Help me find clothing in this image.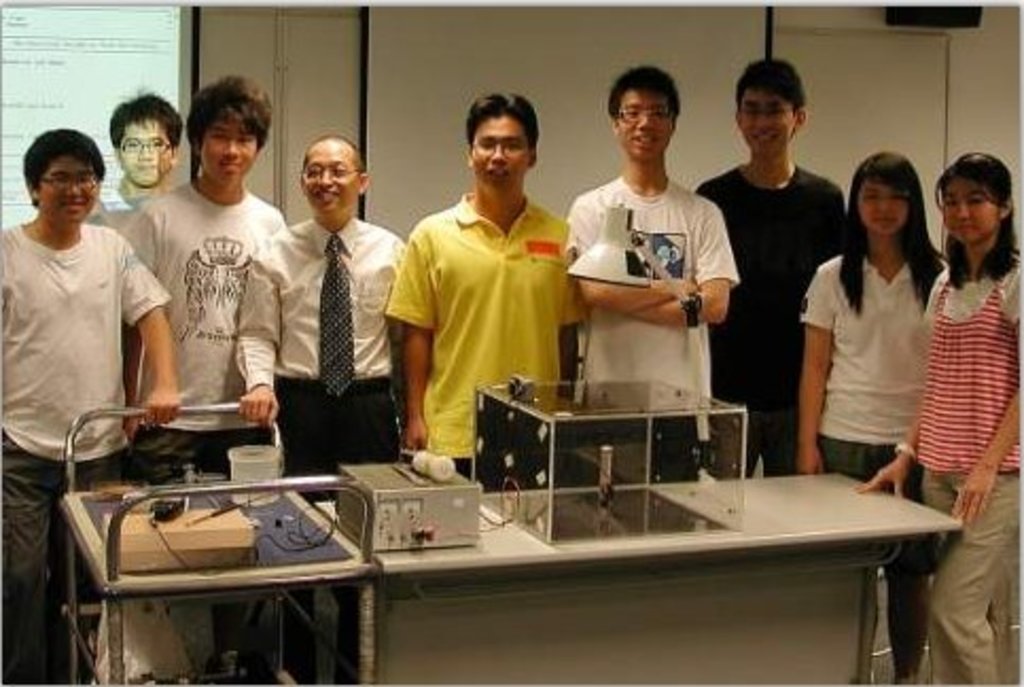
Found it: BBox(121, 178, 286, 488).
